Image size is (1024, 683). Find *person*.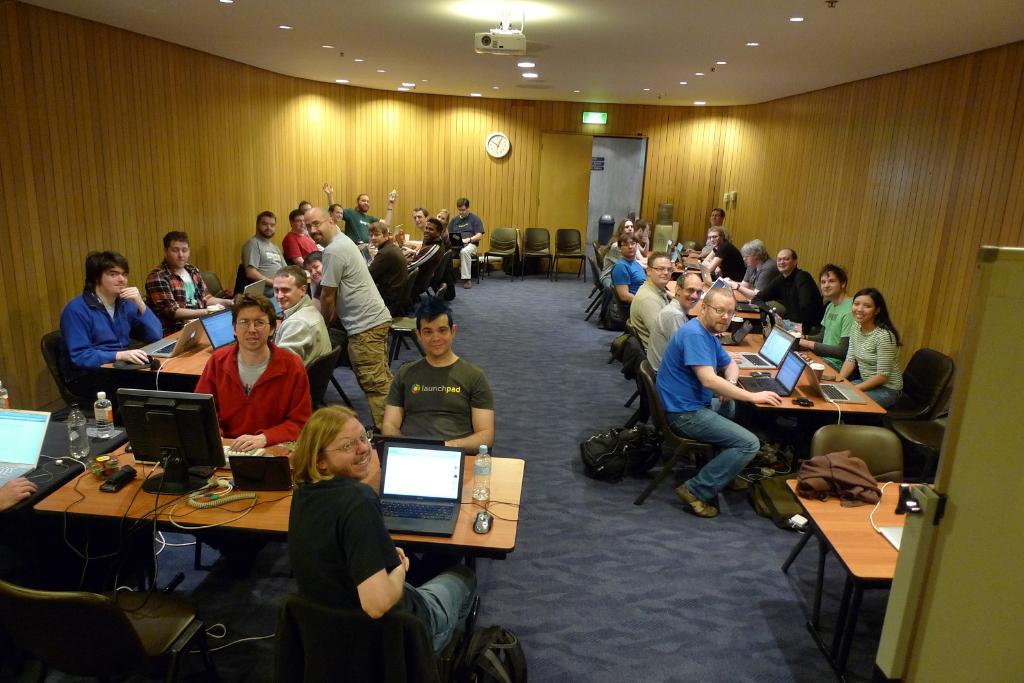
Rect(305, 206, 388, 425).
